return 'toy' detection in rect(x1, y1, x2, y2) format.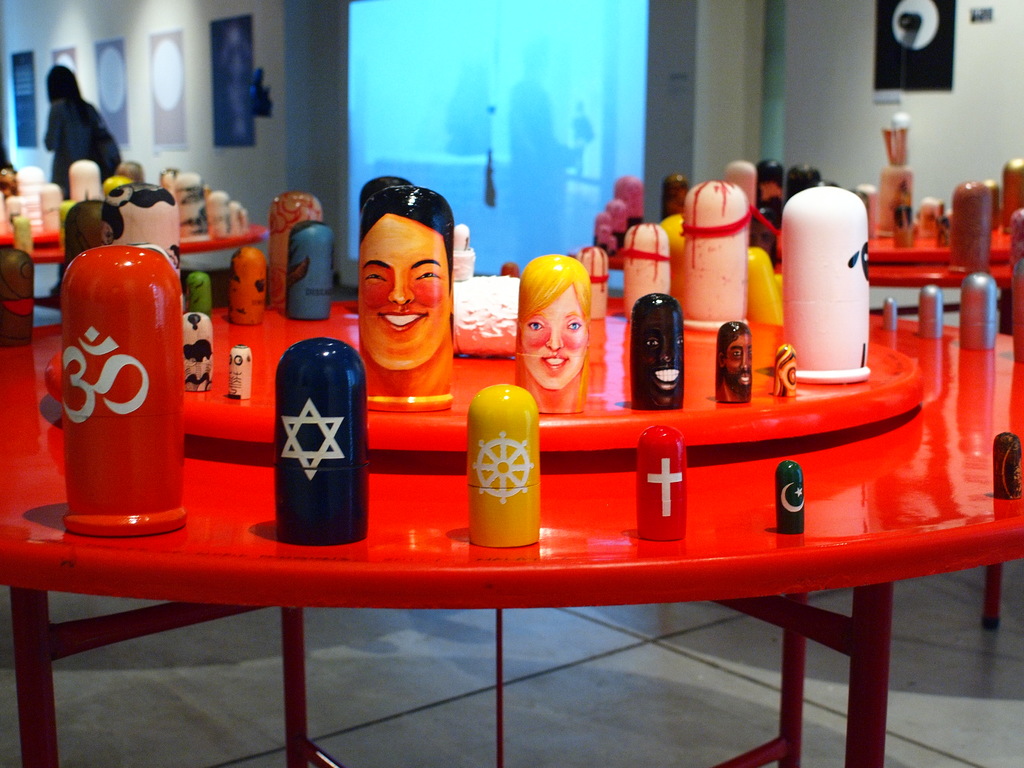
rect(783, 186, 874, 412).
